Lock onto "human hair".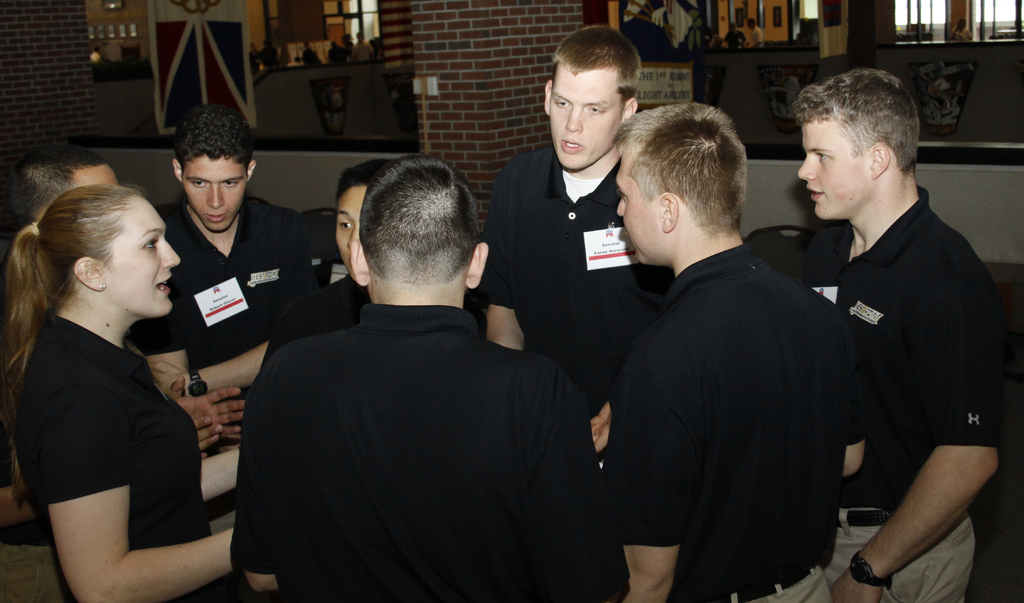
Locked: rect(0, 183, 147, 509).
